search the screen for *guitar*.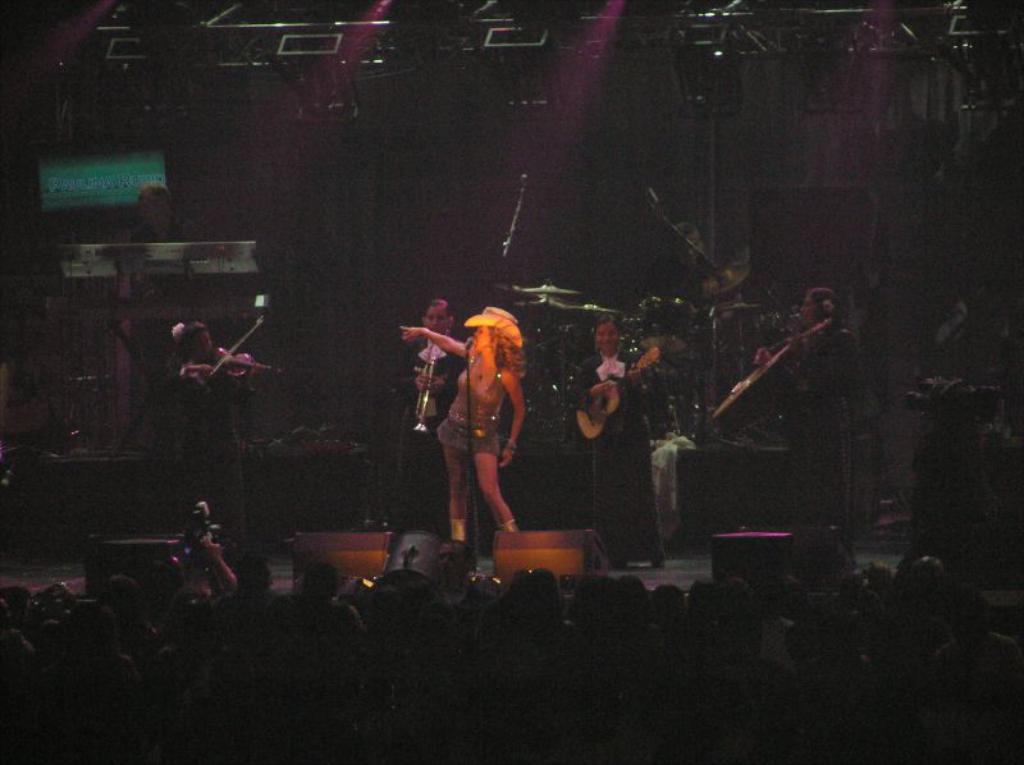
Found at Rect(576, 340, 669, 440).
